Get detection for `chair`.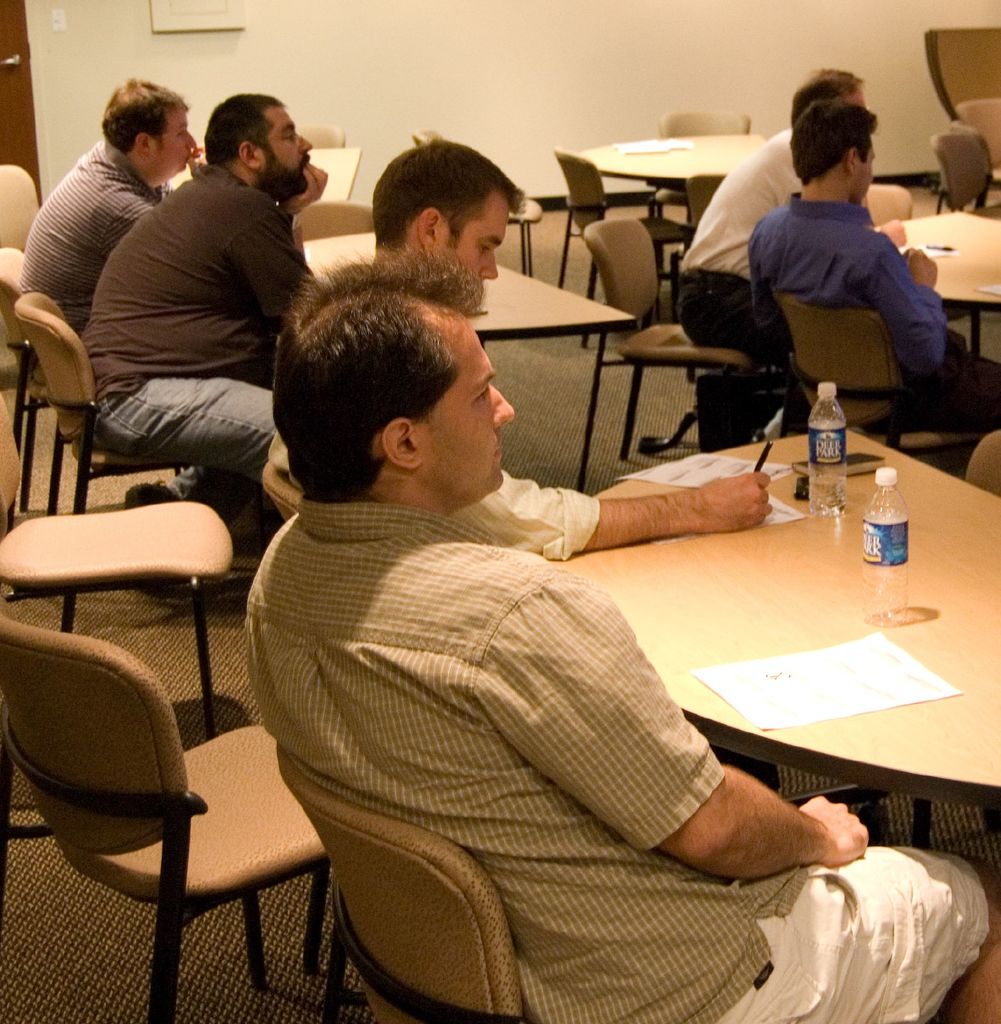
Detection: Rect(0, 242, 97, 516).
